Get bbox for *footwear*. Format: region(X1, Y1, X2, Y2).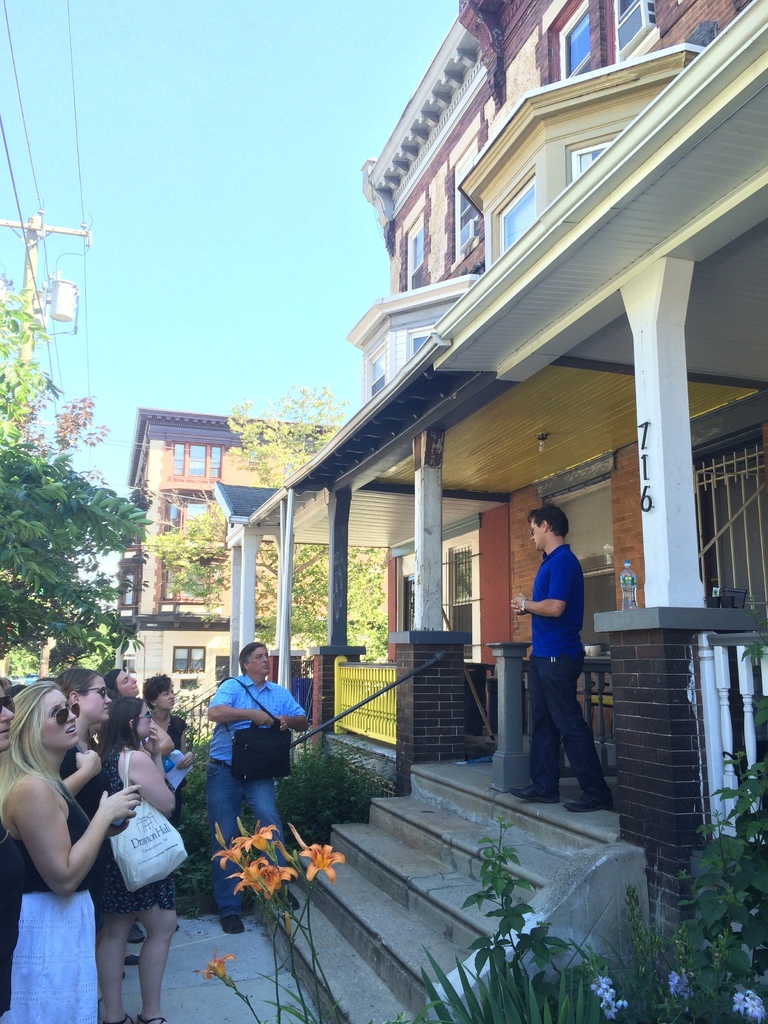
region(563, 796, 614, 810).
